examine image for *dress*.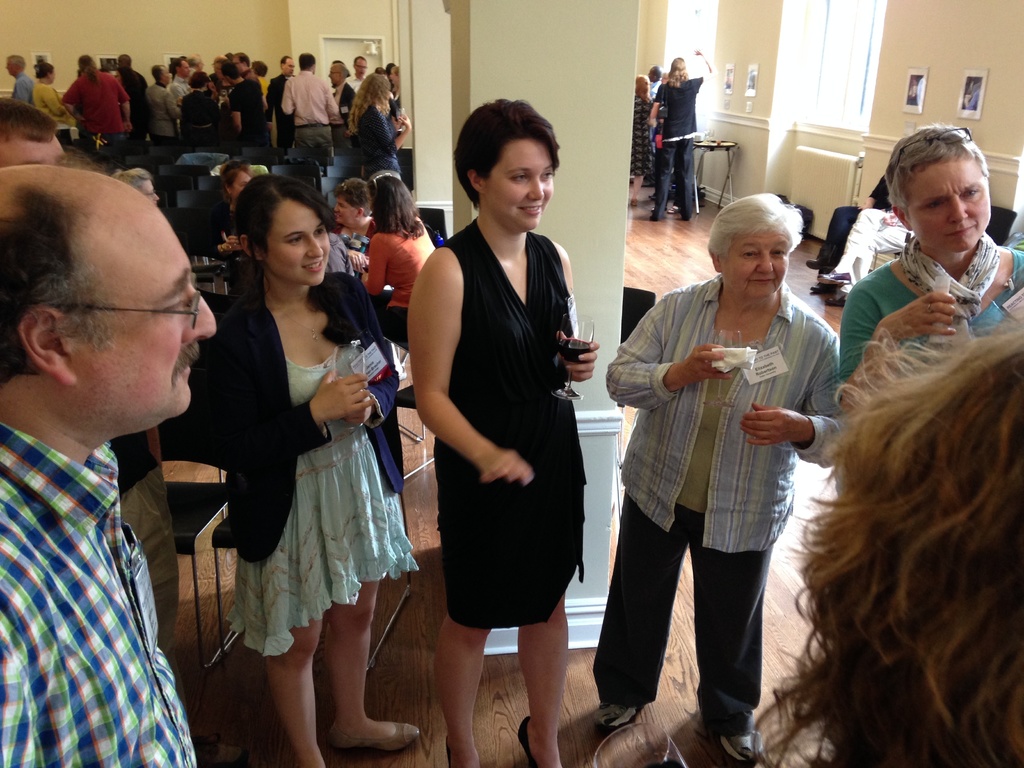
Examination result: [225,48,276,178].
